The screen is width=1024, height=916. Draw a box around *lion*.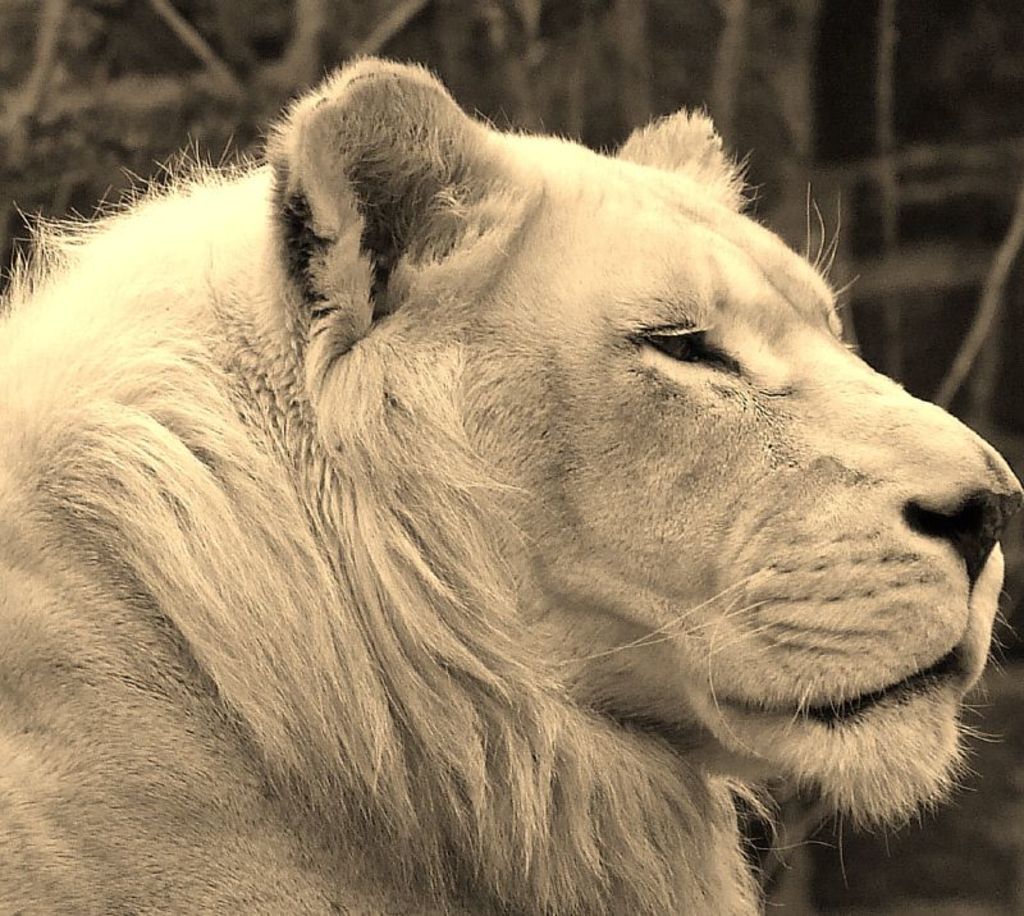
select_region(0, 50, 1020, 913).
